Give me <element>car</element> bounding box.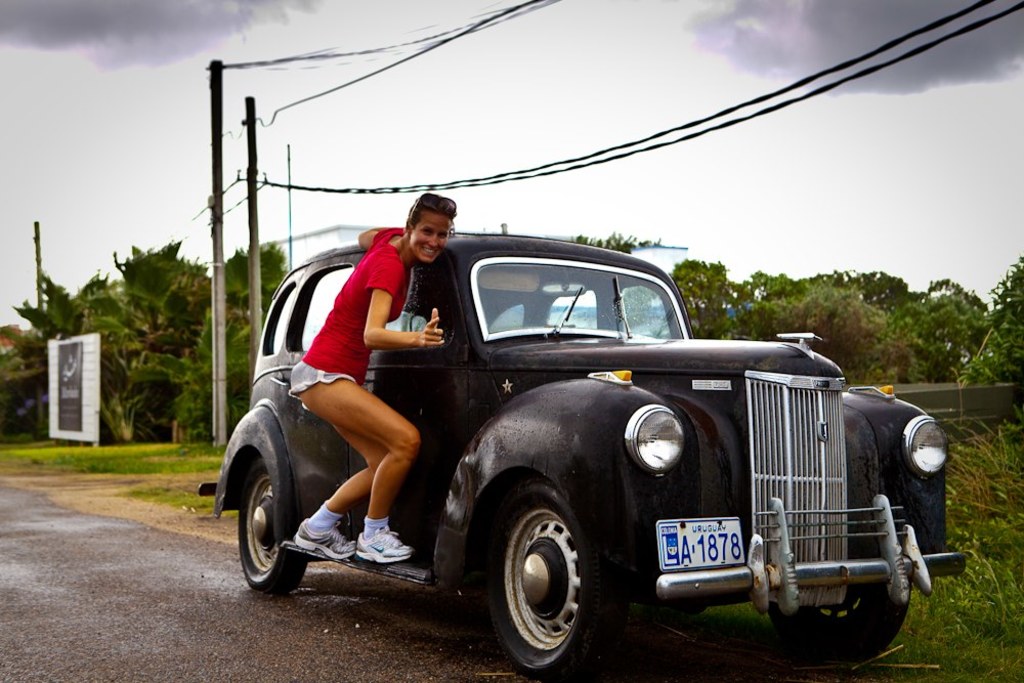
<region>195, 227, 964, 682</region>.
